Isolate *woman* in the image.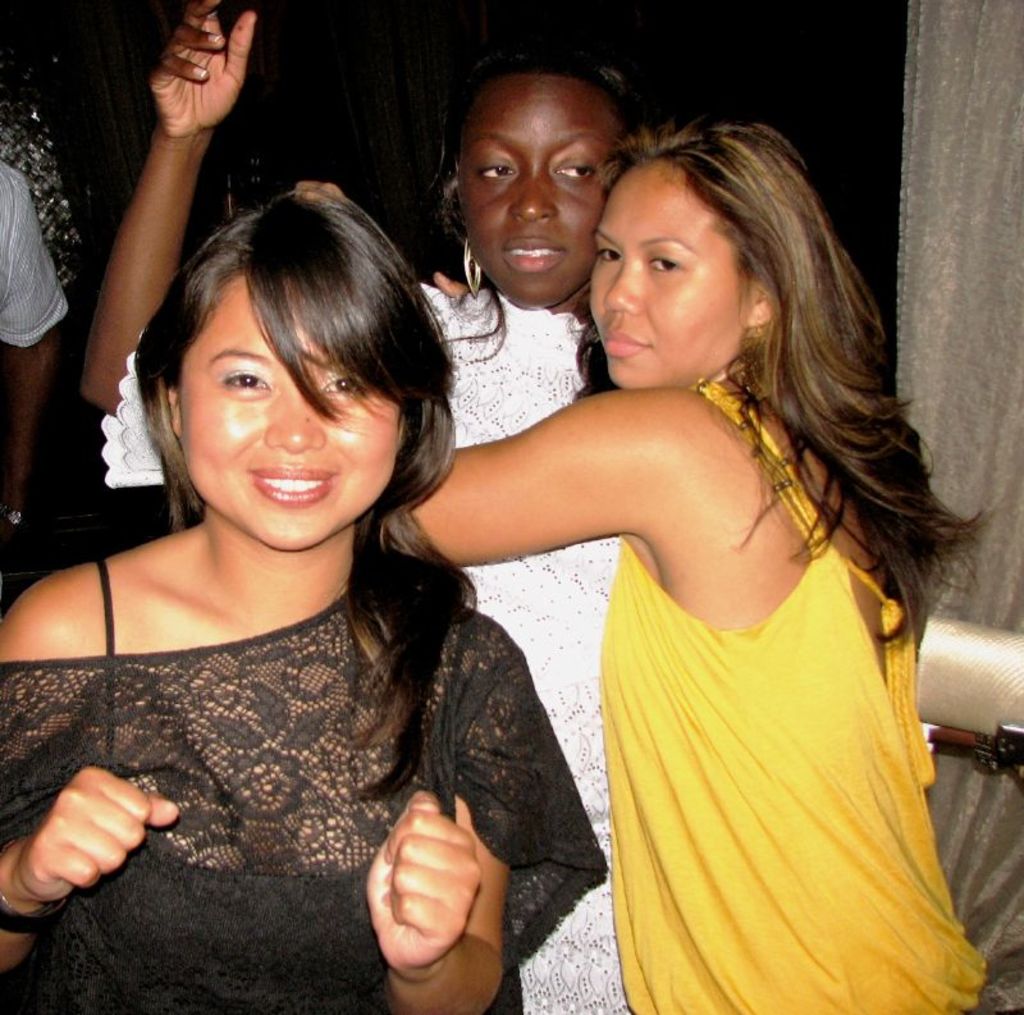
Isolated region: rect(0, 188, 607, 1014).
